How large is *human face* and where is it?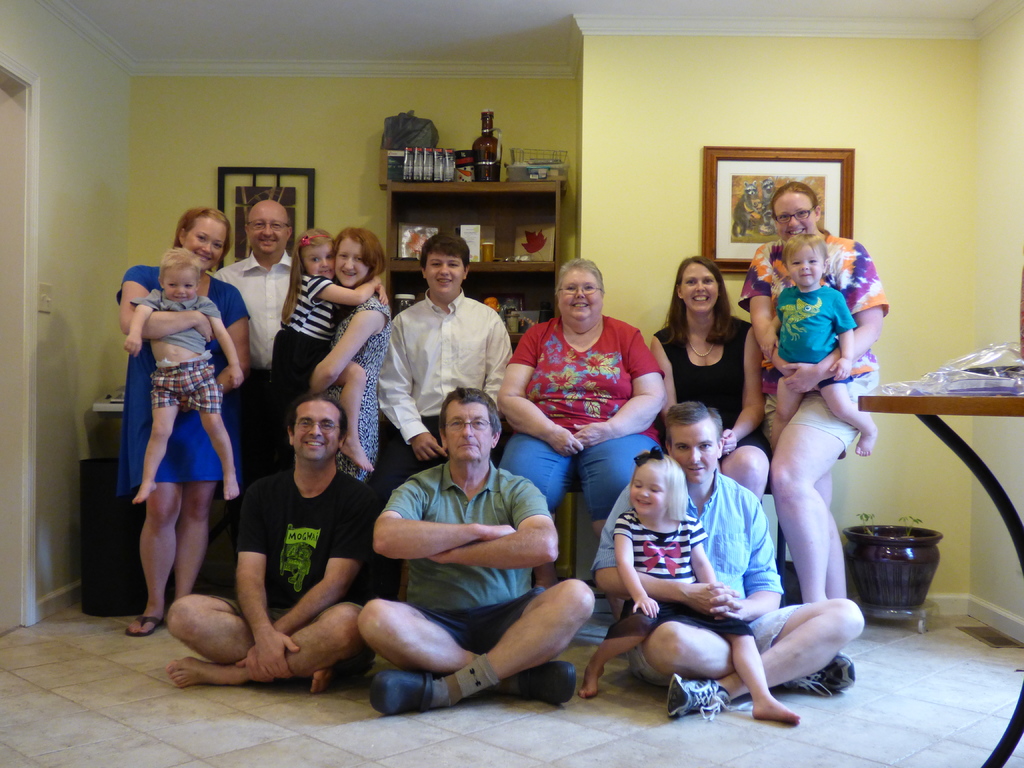
Bounding box: (x1=776, y1=195, x2=814, y2=239).
